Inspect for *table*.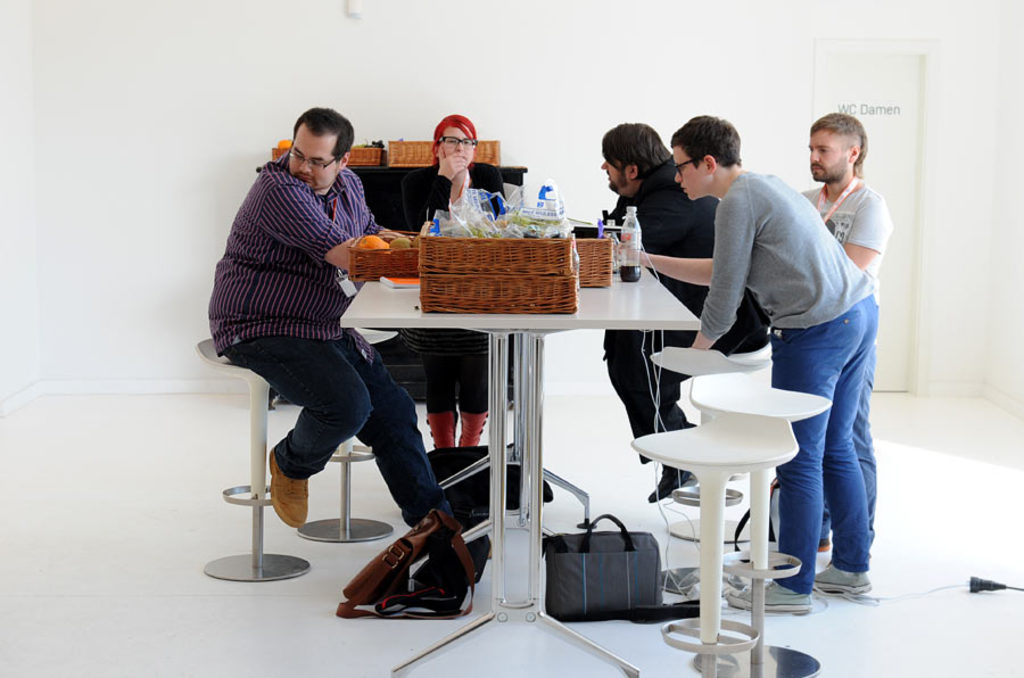
Inspection: l=333, t=261, r=704, b=677.
